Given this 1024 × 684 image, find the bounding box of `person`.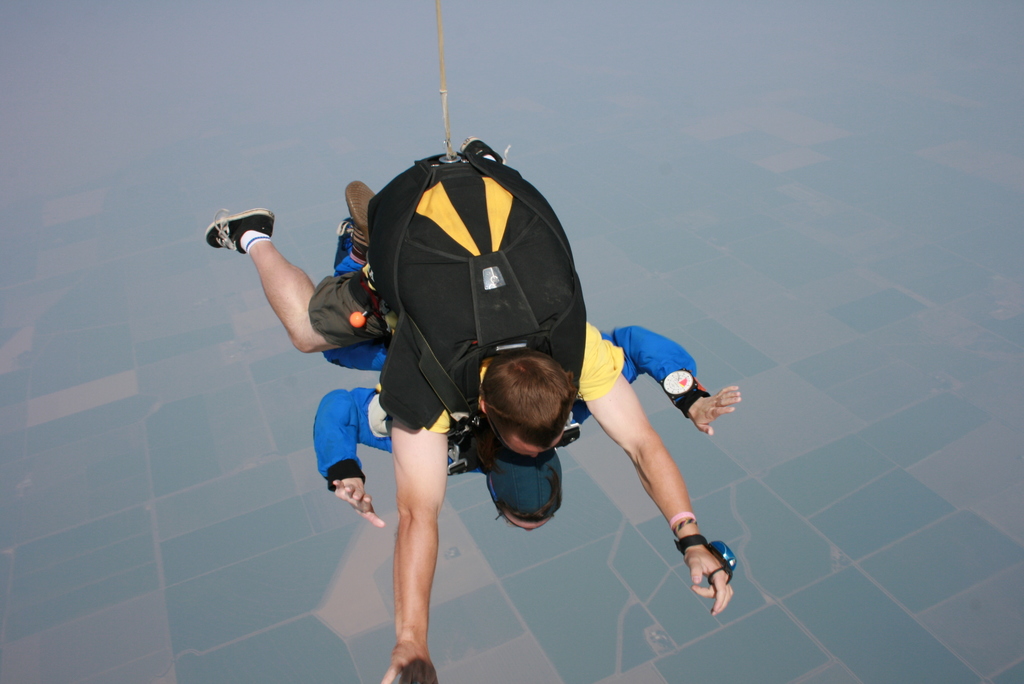
<region>314, 179, 745, 533</region>.
